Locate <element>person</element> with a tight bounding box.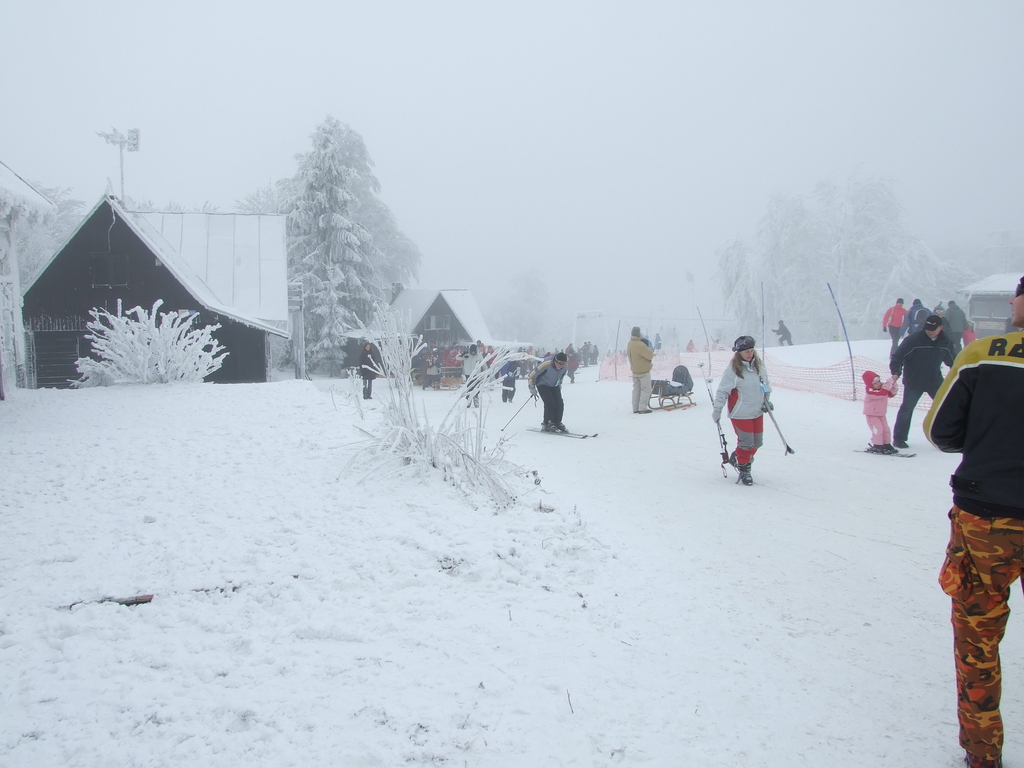
(359,347,376,401).
